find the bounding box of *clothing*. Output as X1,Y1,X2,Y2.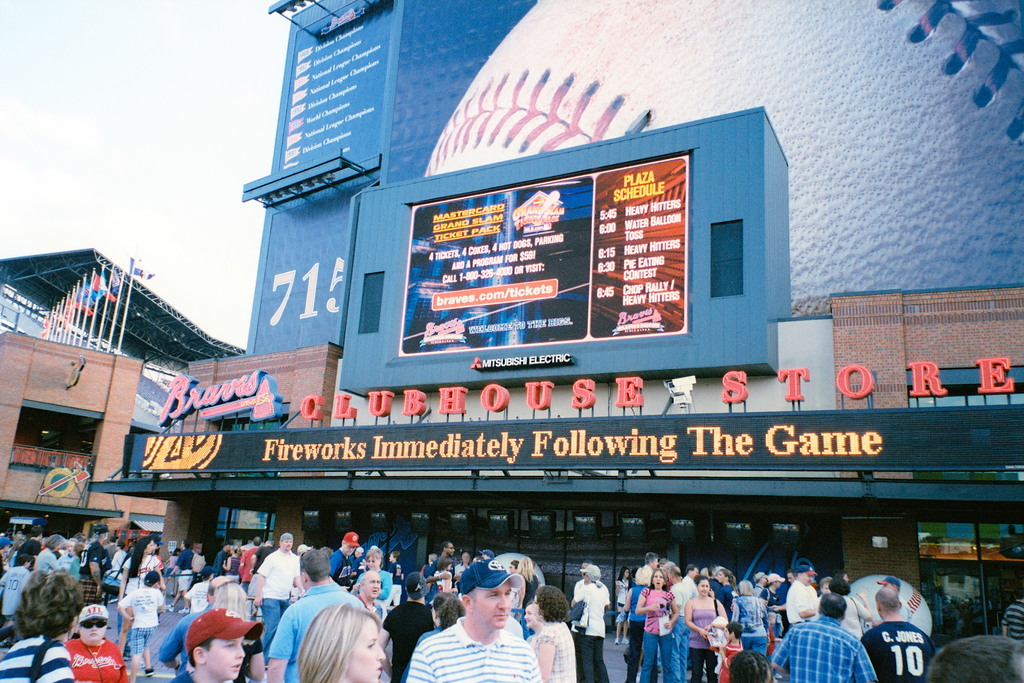
1004,604,1023,644.
